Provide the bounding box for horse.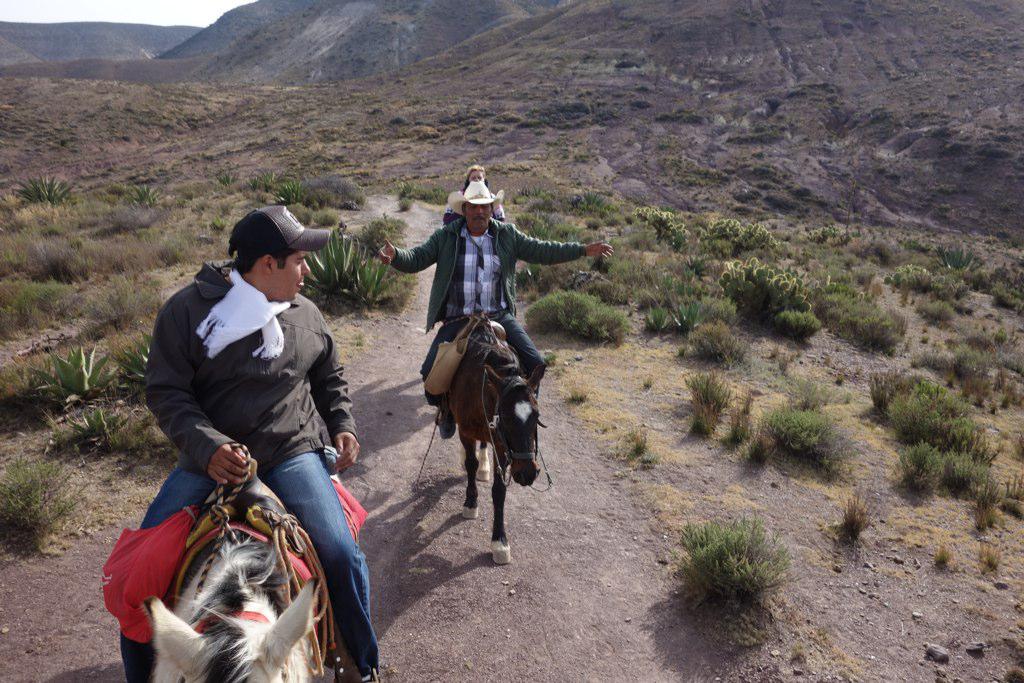
<box>447,331,549,564</box>.
